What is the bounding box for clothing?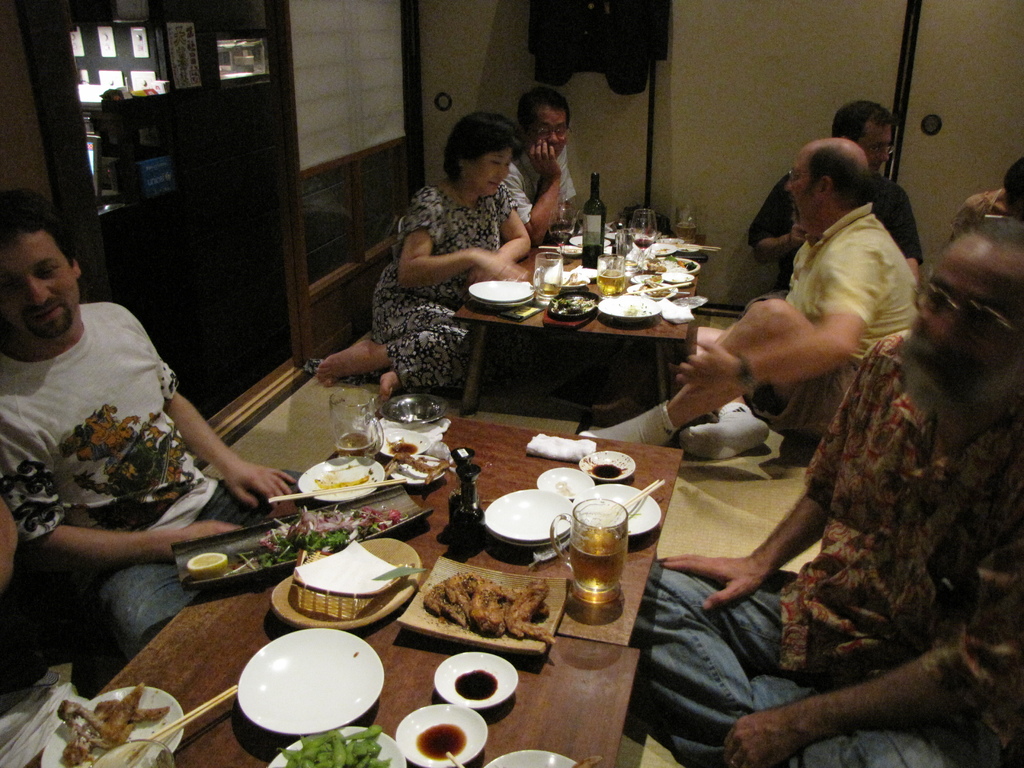
BBox(367, 177, 522, 400).
